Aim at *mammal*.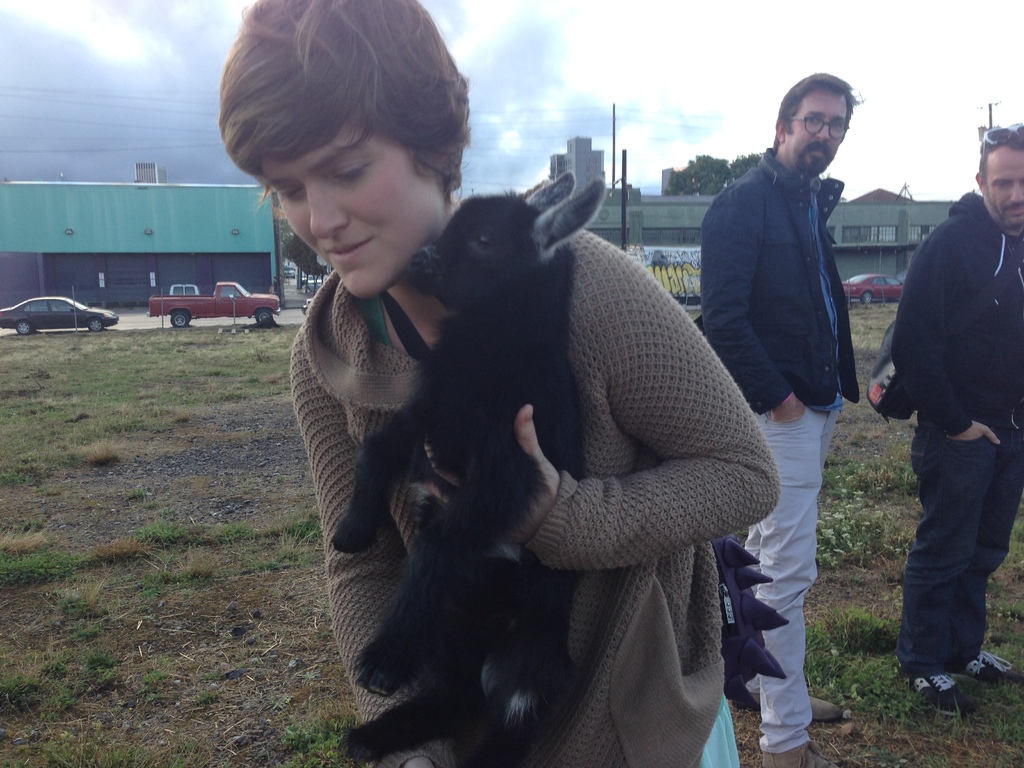
Aimed at <bbox>887, 127, 1023, 710</bbox>.
